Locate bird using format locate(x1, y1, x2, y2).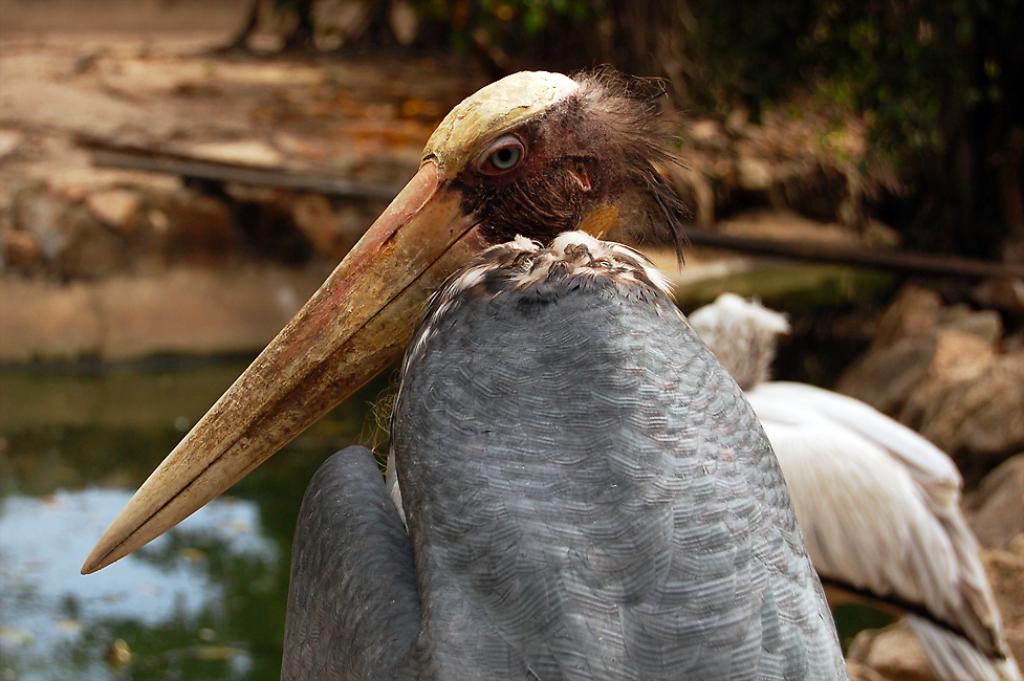
locate(117, 69, 878, 653).
